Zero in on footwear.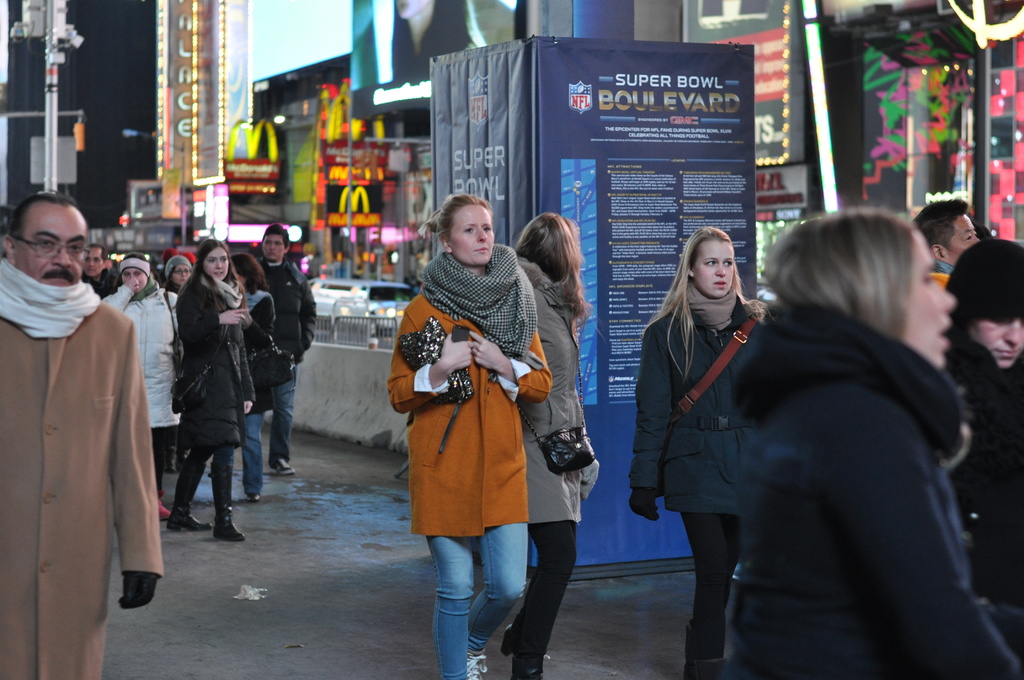
Zeroed in: l=461, t=647, r=490, b=679.
